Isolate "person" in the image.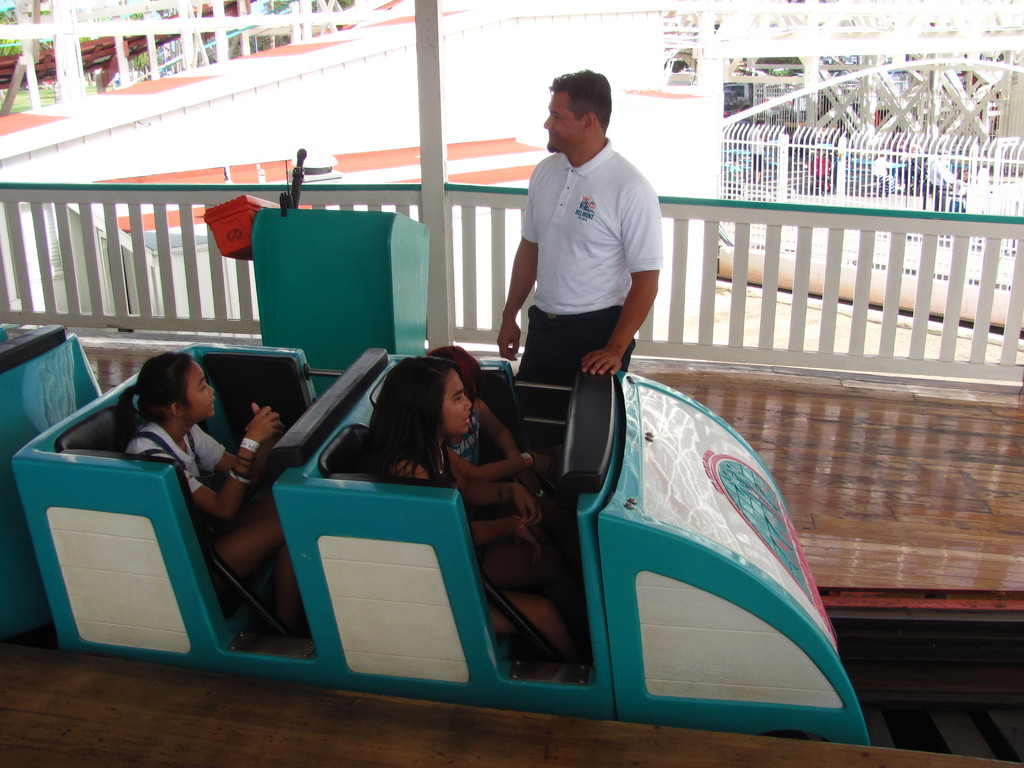
Isolated region: (left=442, top=346, right=535, bottom=479).
